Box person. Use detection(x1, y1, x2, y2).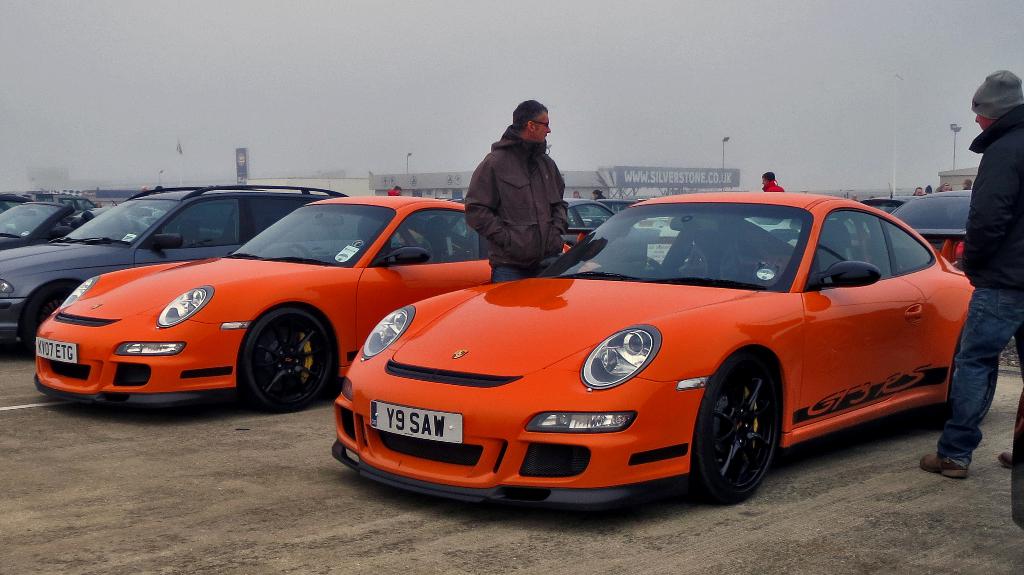
detection(461, 99, 570, 284).
